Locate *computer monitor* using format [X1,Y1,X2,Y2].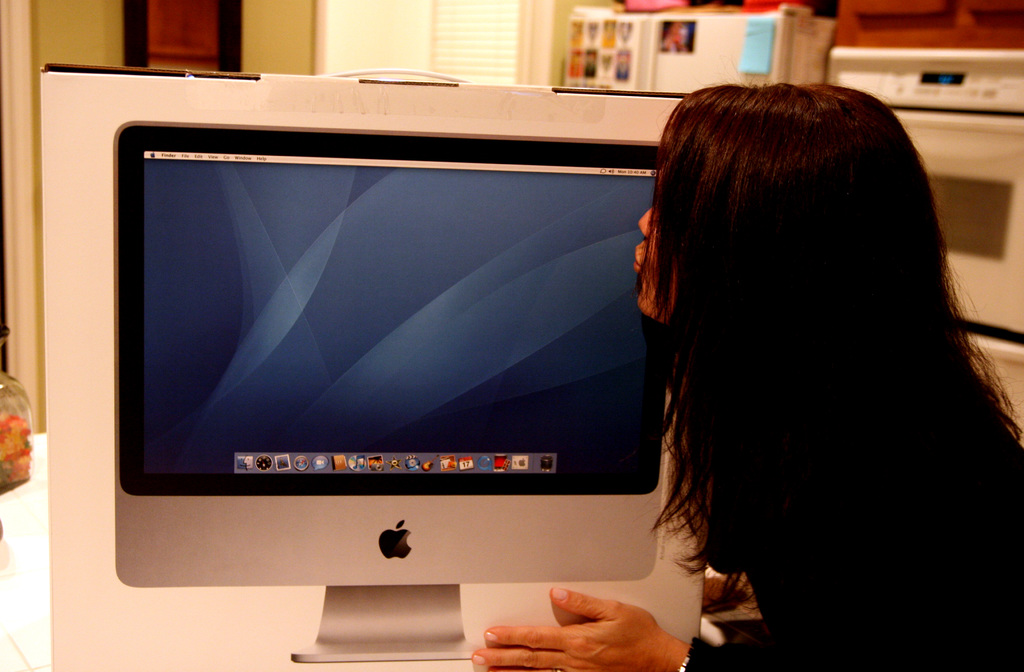
[119,117,669,588].
